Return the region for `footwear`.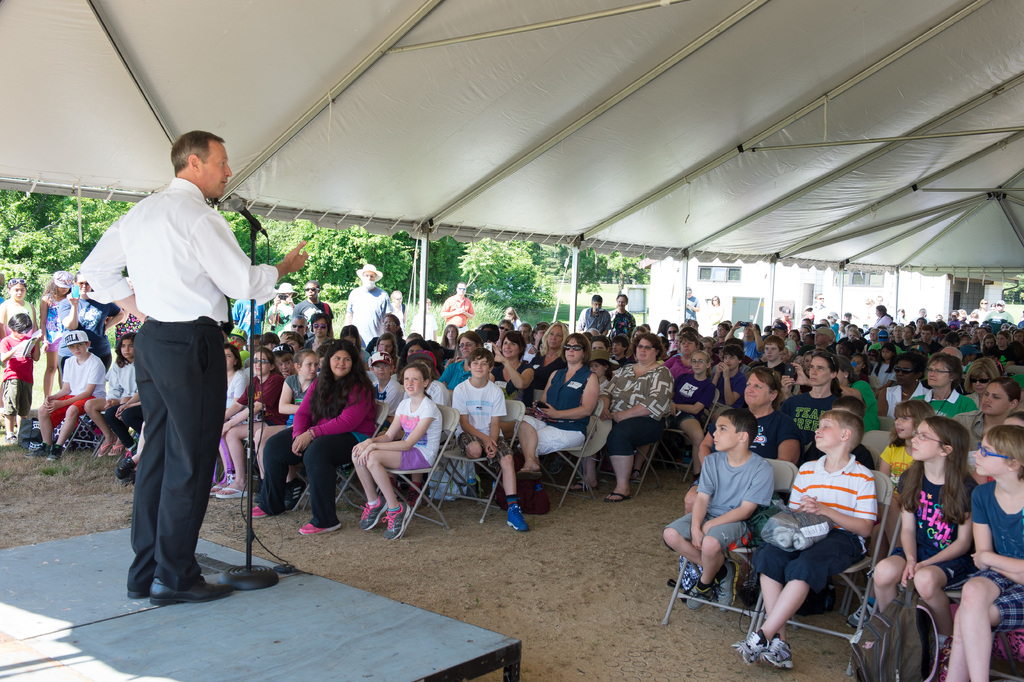
(x1=148, y1=578, x2=235, y2=603).
